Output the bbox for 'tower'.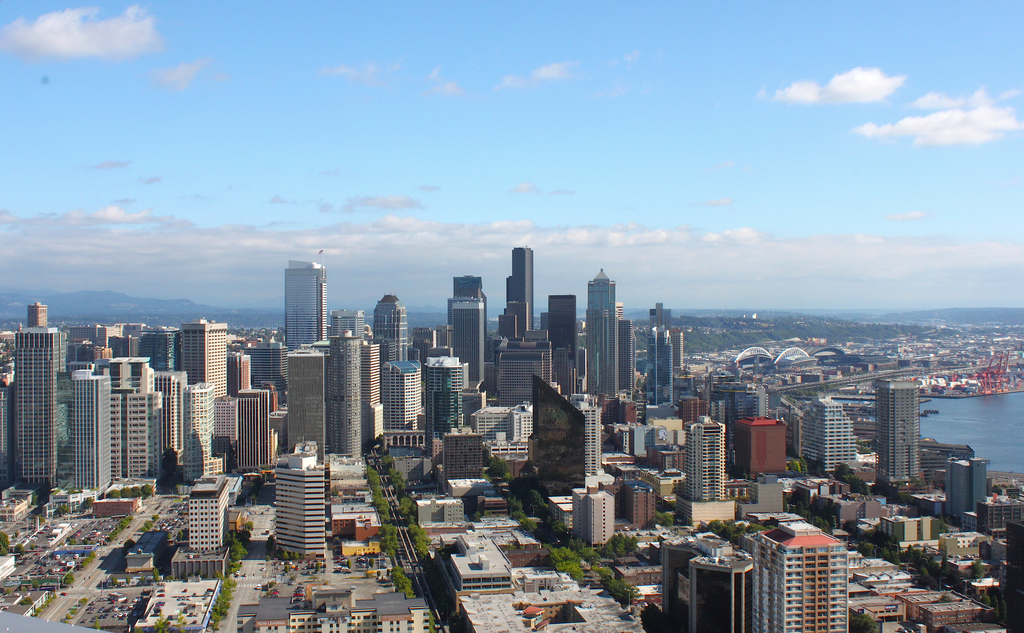
<region>188, 470, 239, 548</region>.
